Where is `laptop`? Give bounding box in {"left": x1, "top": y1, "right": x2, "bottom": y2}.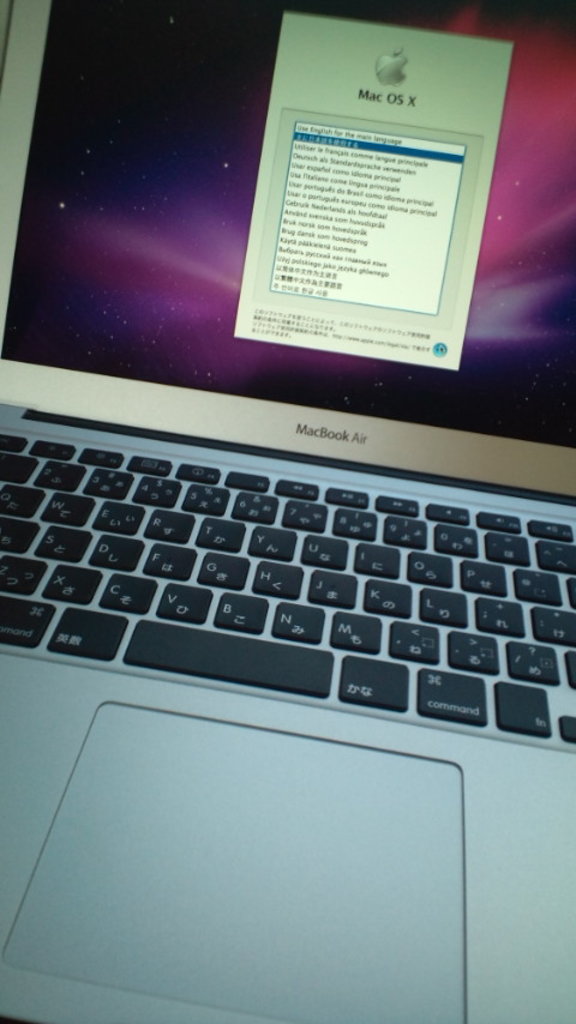
{"left": 0, "top": 0, "right": 569, "bottom": 999}.
